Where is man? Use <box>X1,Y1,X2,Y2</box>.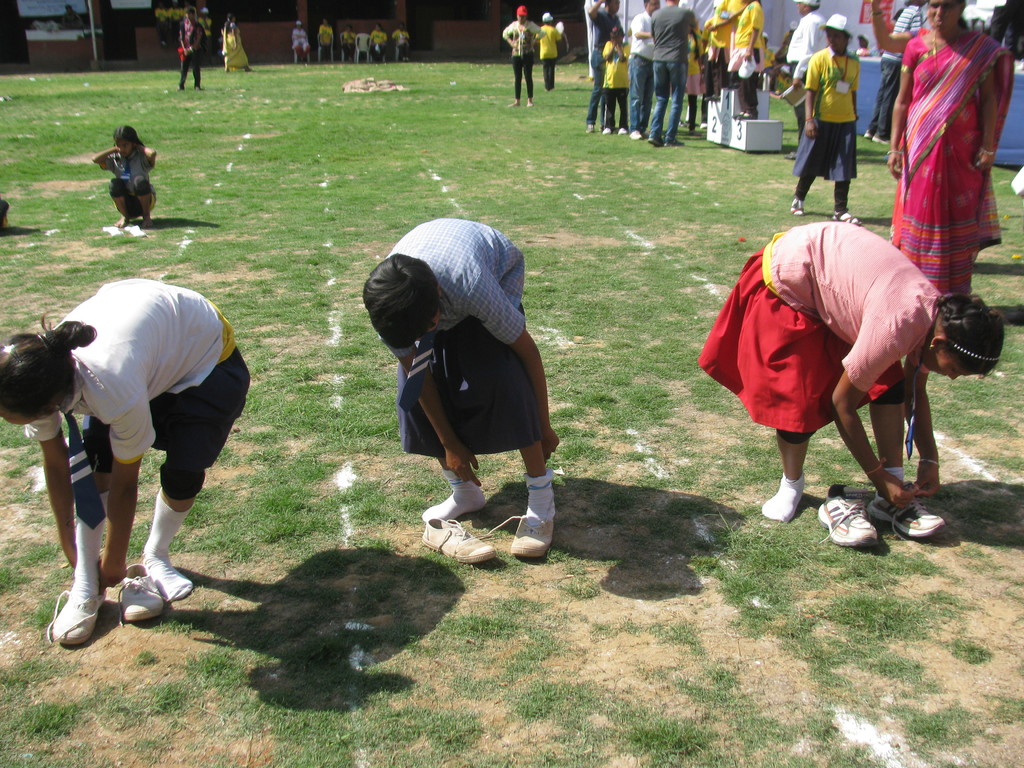
<box>651,0,707,150</box>.
